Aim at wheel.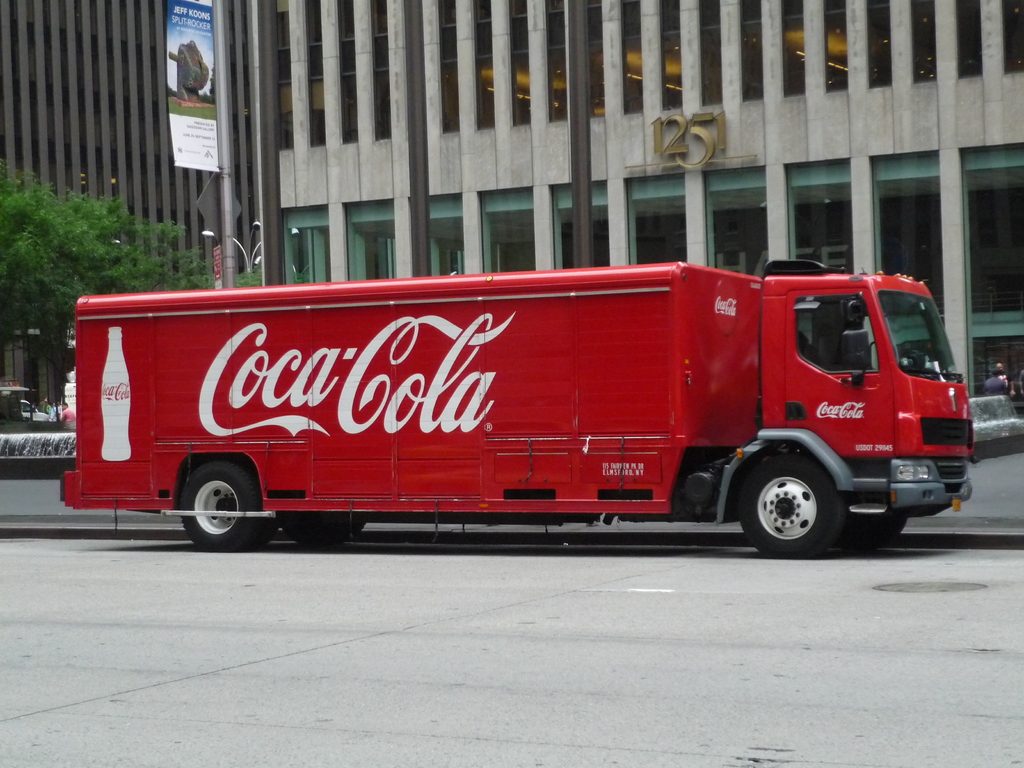
Aimed at (left=737, top=454, right=843, bottom=563).
